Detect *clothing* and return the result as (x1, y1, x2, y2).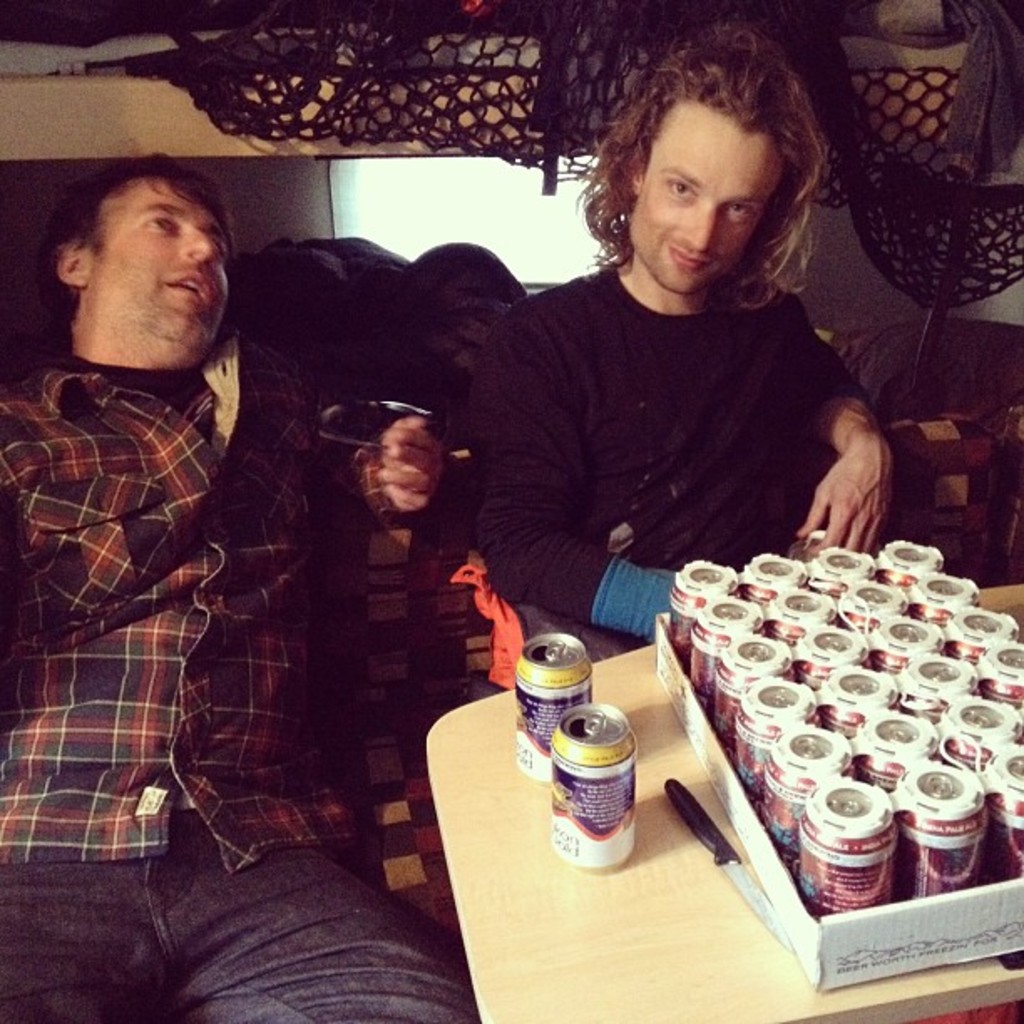
(0, 350, 479, 1022).
